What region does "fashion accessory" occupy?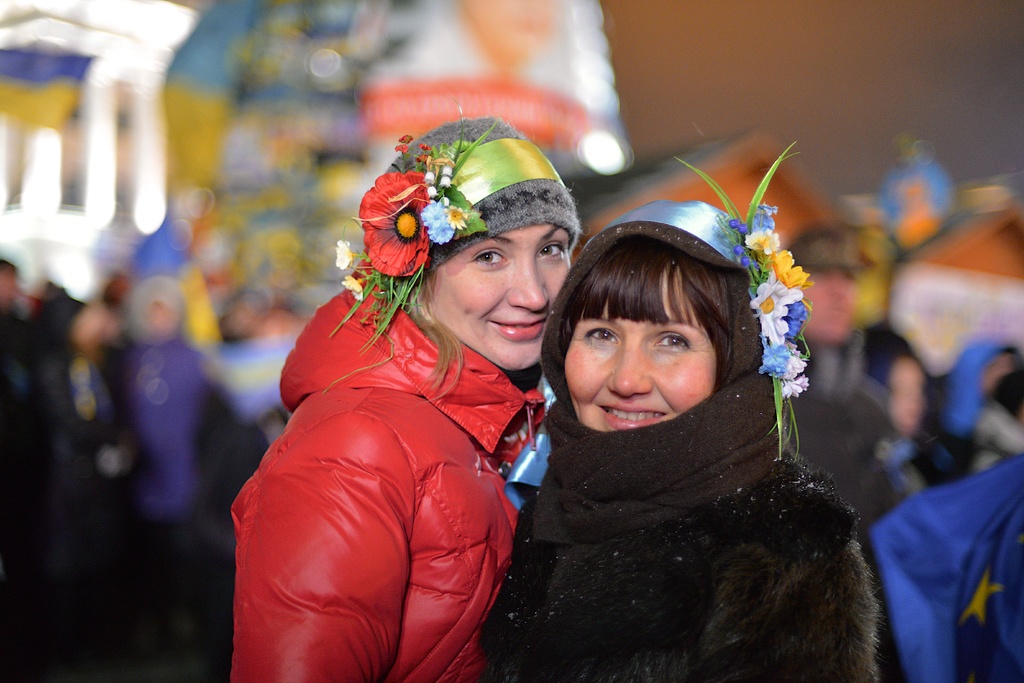
Rect(505, 140, 810, 552).
